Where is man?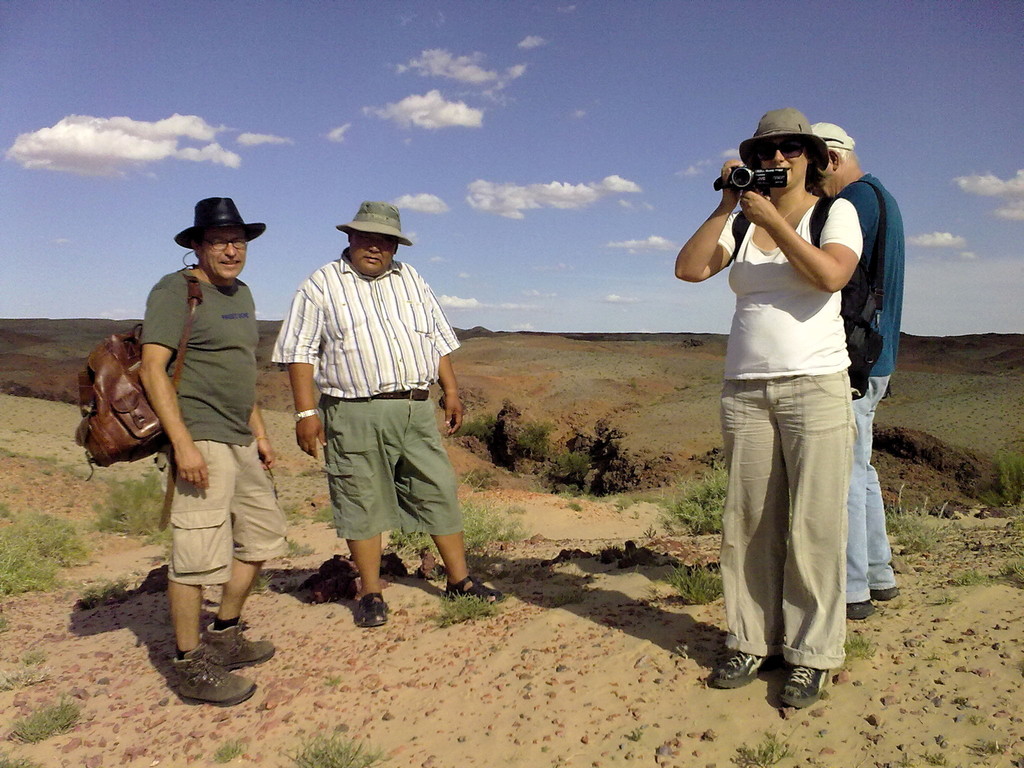
143/193/299/714.
